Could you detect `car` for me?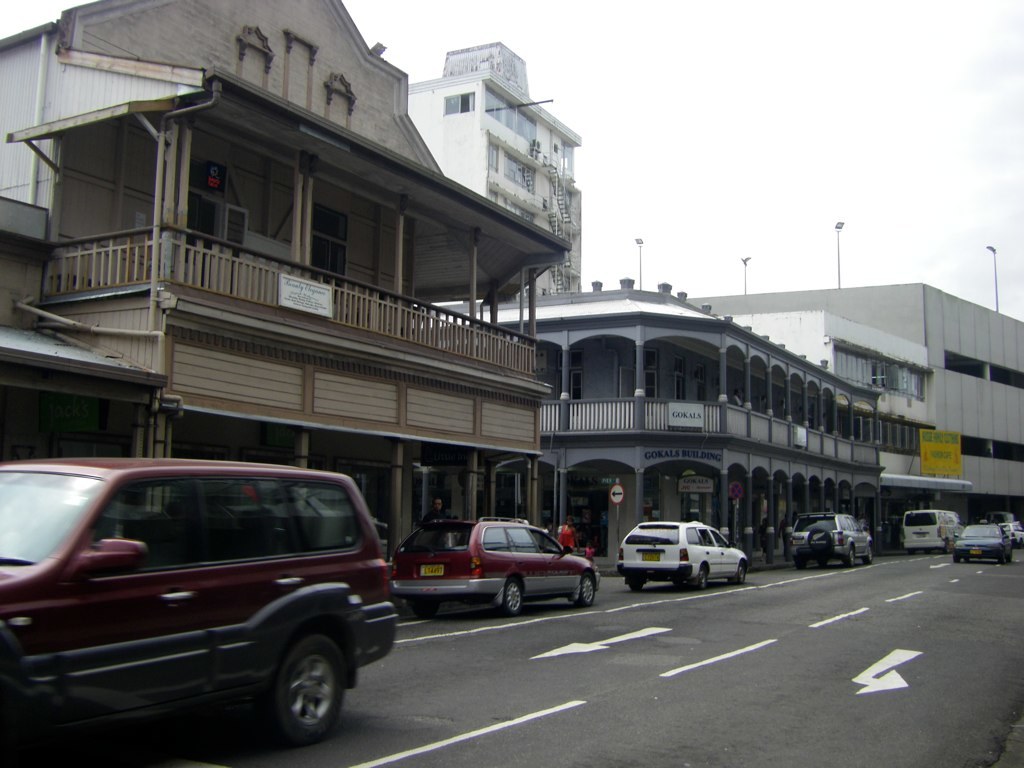
Detection result: 1010,525,1022,545.
